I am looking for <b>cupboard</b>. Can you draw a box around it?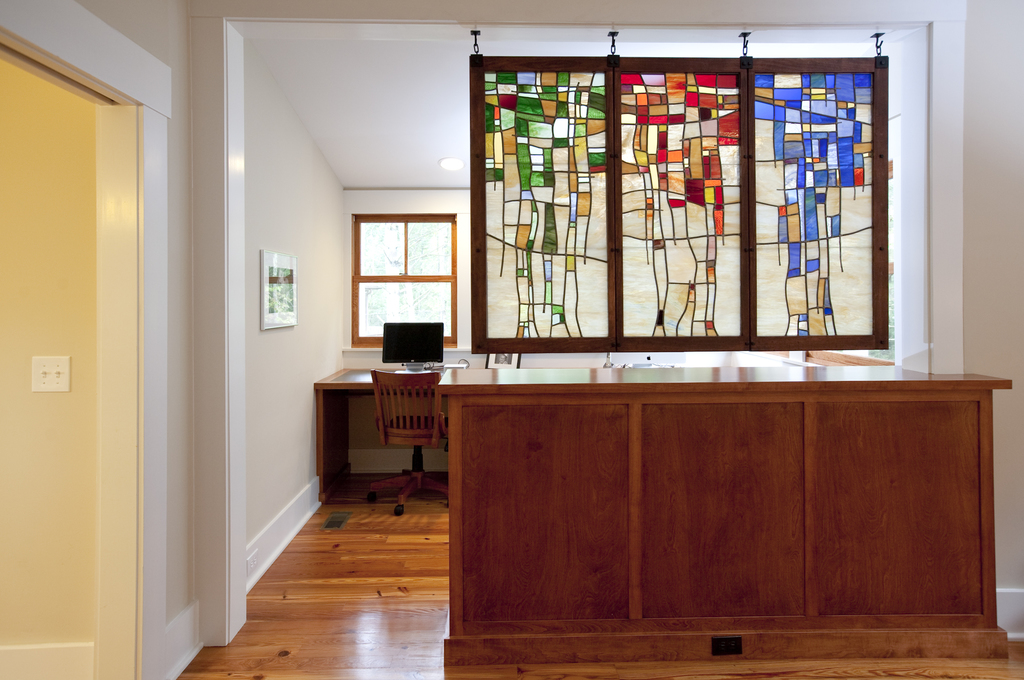
Sure, the bounding box is select_region(437, 365, 1011, 665).
